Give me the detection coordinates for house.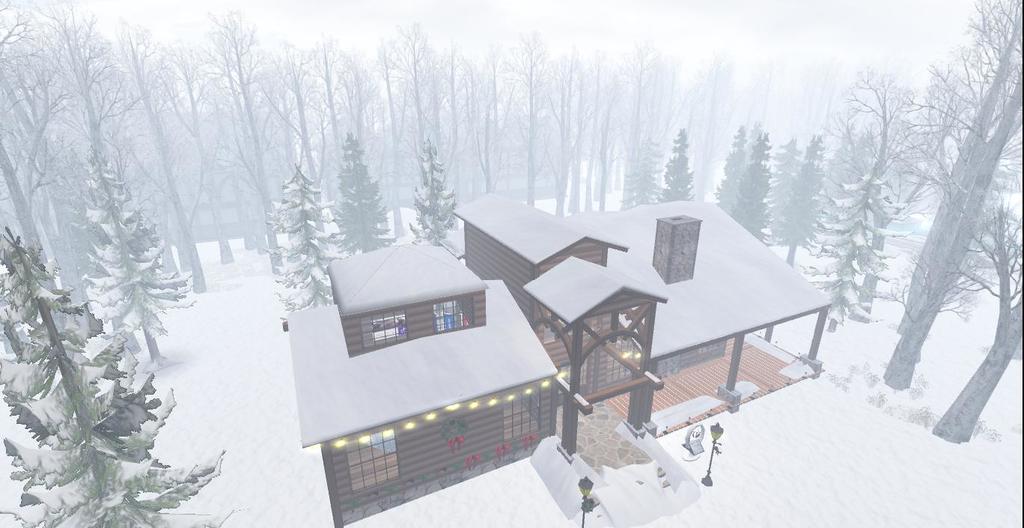
[306,245,522,376].
